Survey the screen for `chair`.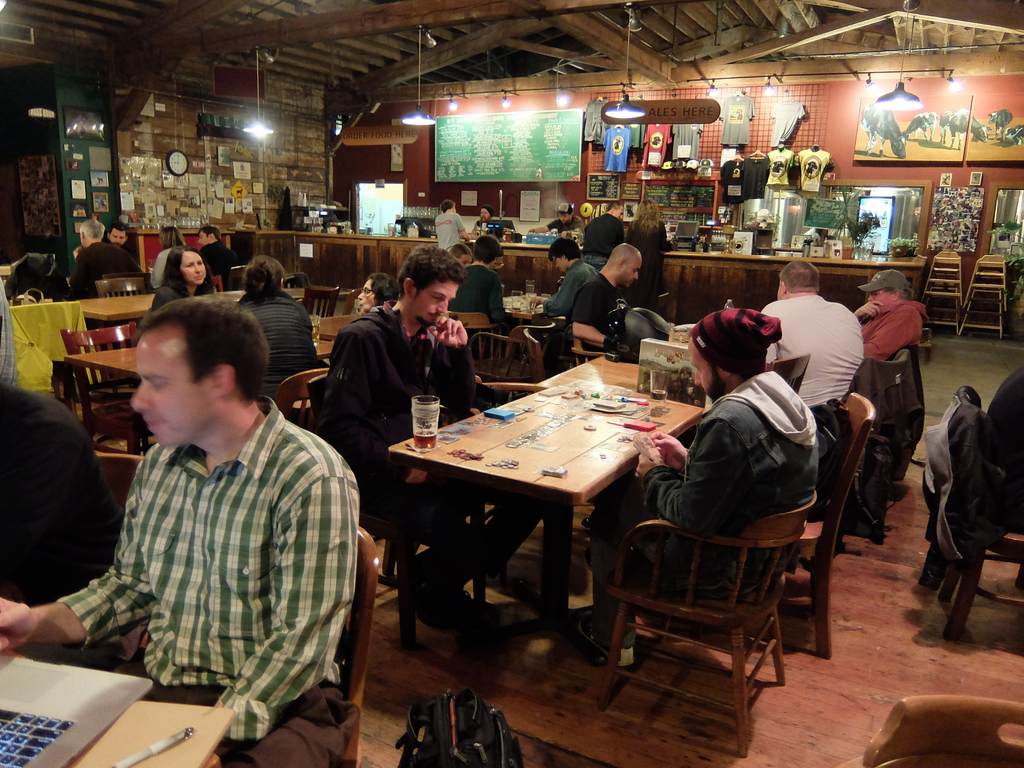
Survey found: box(761, 384, 874, 660).
